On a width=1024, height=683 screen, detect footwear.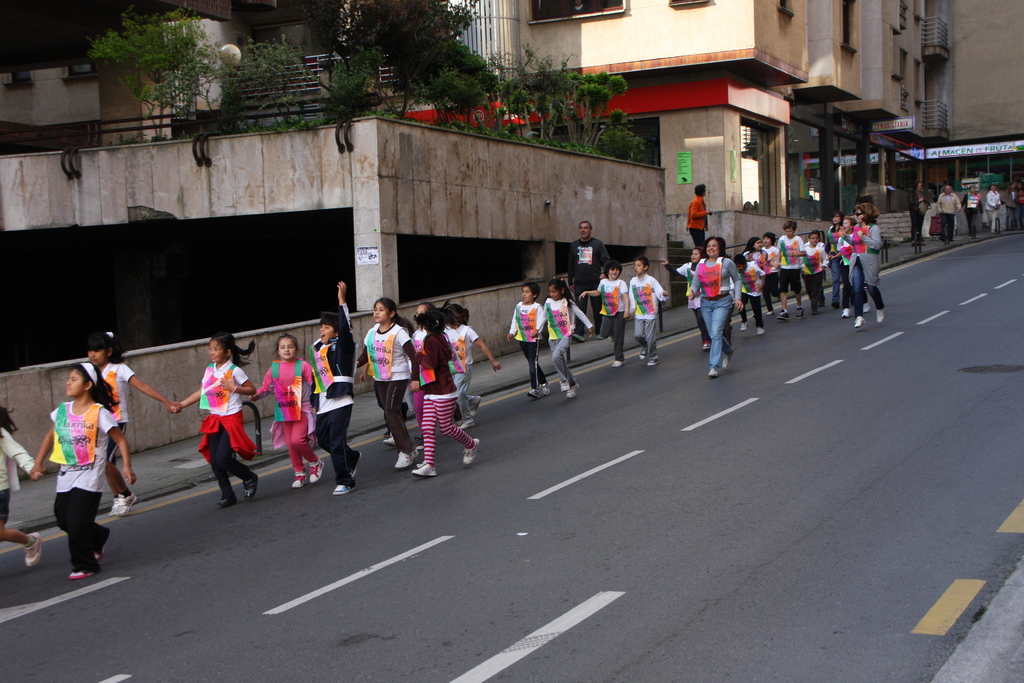
705,369,721,374.
